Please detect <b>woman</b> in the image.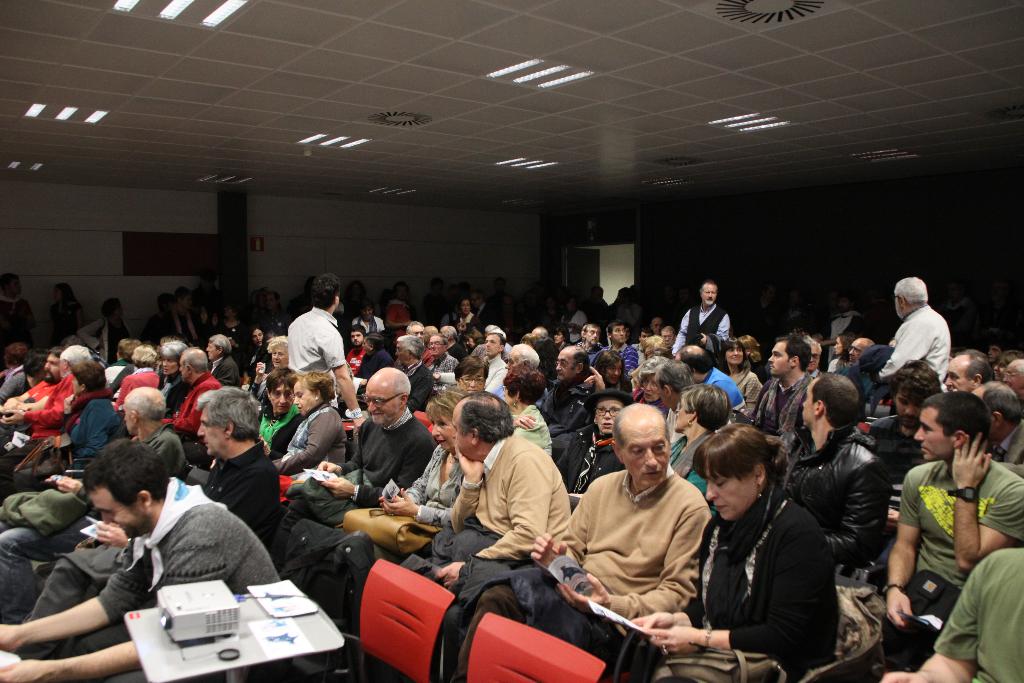
rect(630, 352, 666, 415).
